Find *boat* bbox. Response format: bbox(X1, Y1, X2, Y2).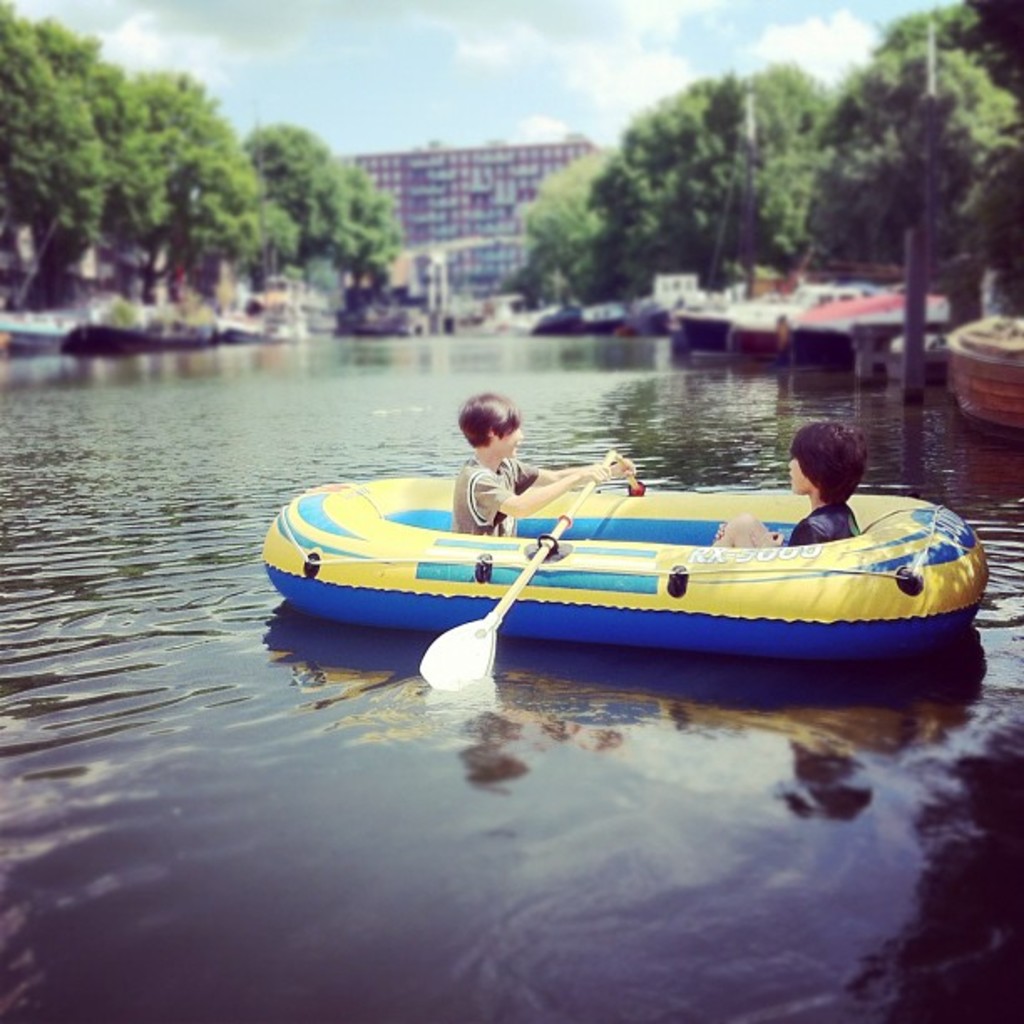
bbox(269, 405, 970, 694).
